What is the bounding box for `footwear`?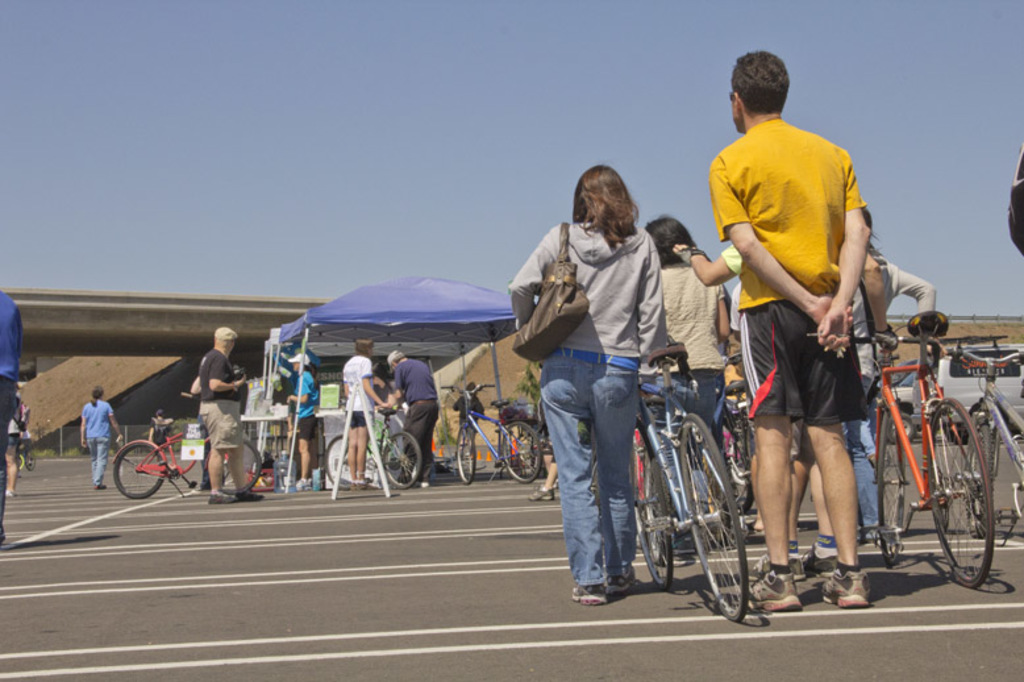
[746,552,799,582].
